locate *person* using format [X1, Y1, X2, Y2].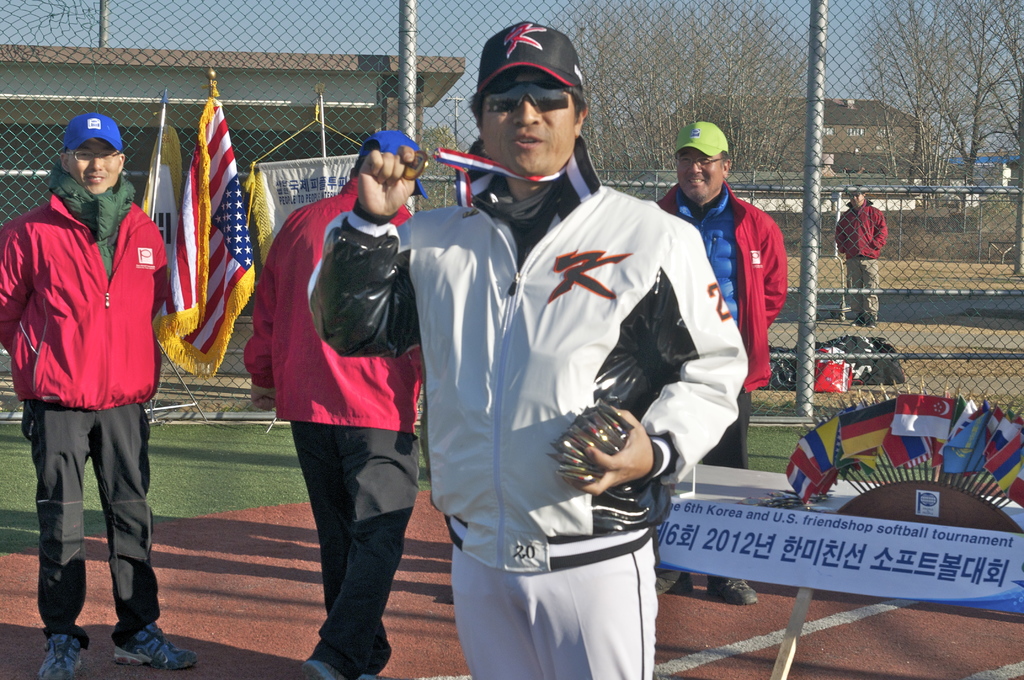
[244, 128, 433, 679].
